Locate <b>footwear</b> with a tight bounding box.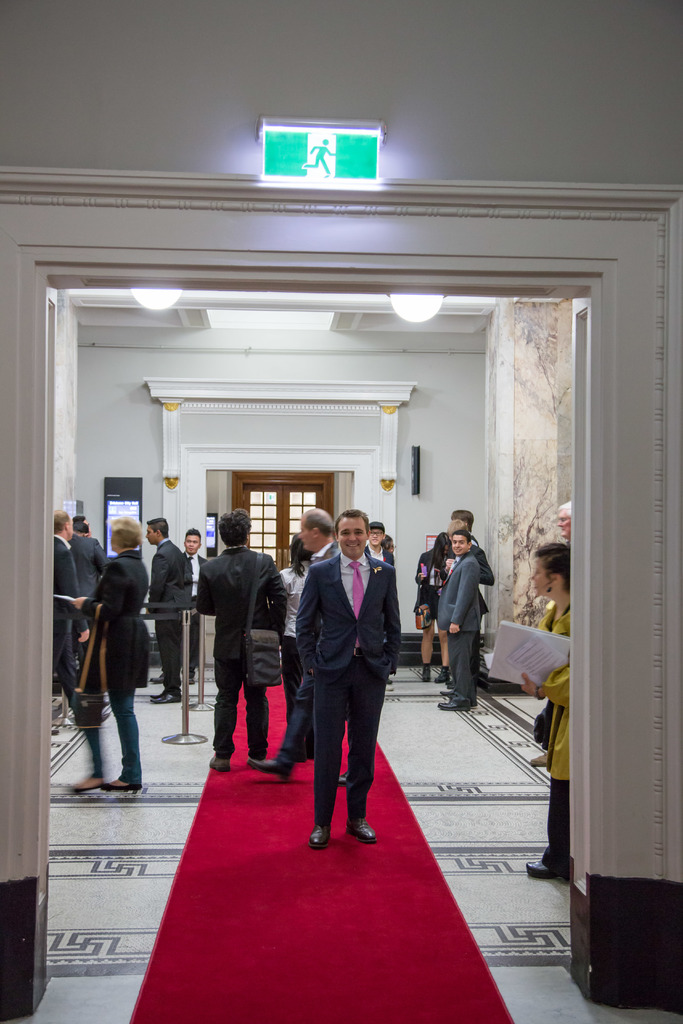
[334, 767, 347, 785].
